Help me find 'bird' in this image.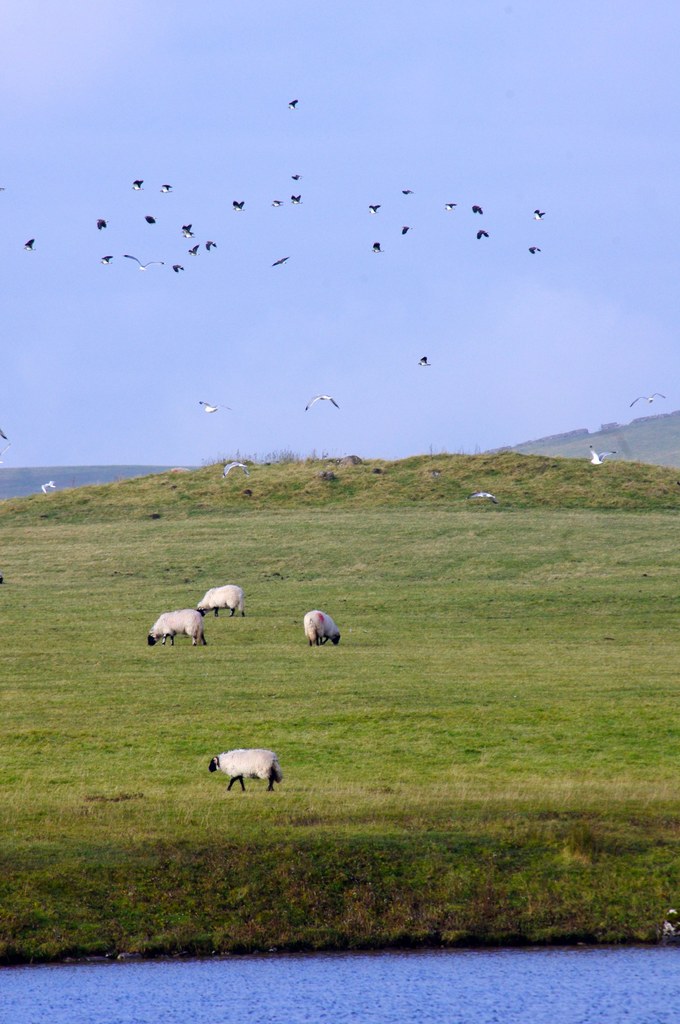
Found it: {"x1": 469, "y1": 202, "x2": 485, "y2": 216}.
